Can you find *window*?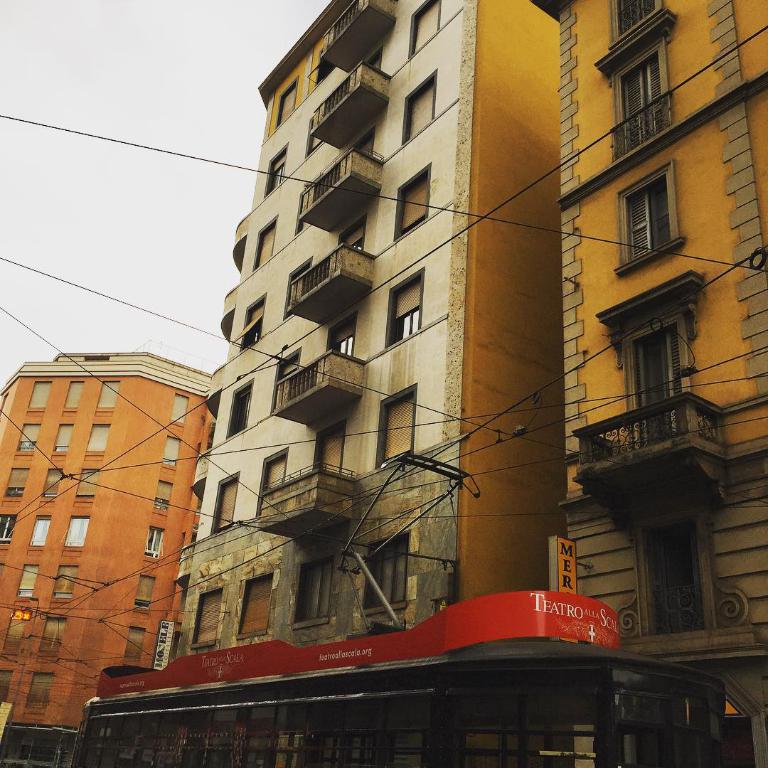
Yes, bounding box: <bbox>153, 481, 173, 511</bbox>.
